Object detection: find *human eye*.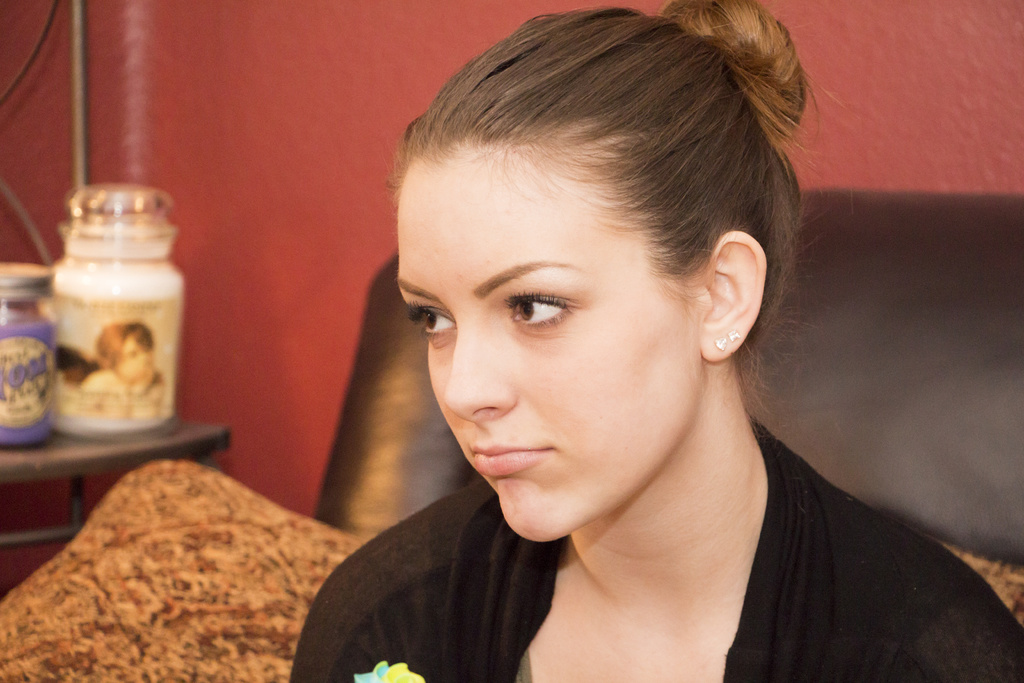
locate(497, 278, 588, 342).
